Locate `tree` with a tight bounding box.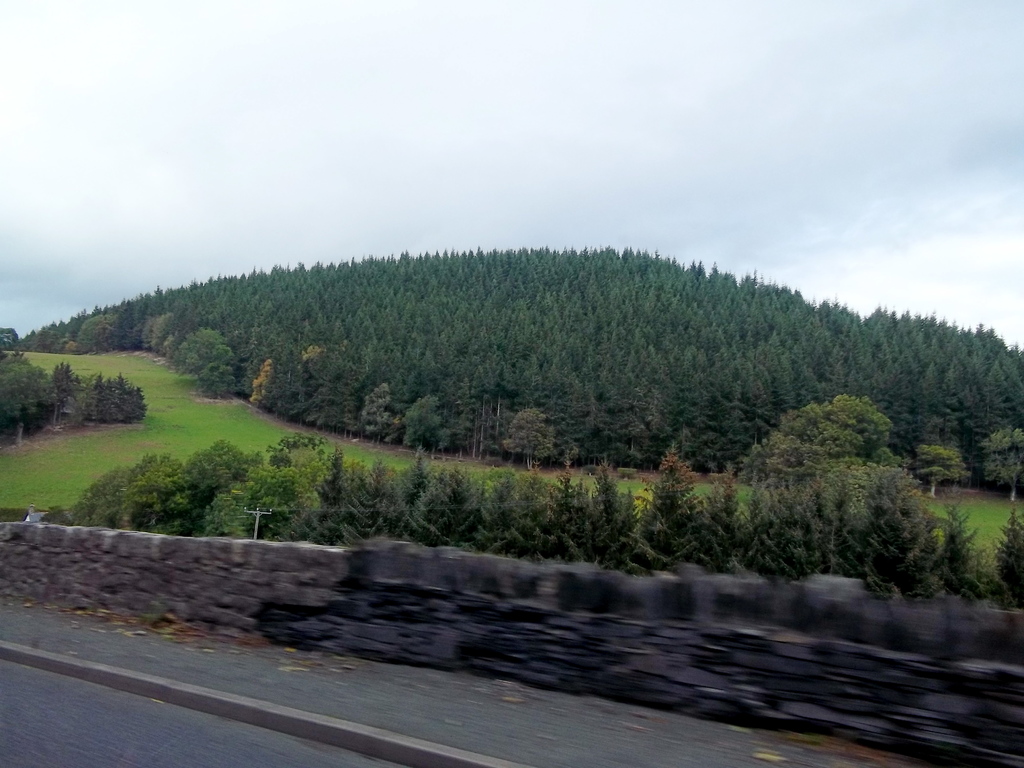
[left=976, top=417, right=1023, bottom=502].
